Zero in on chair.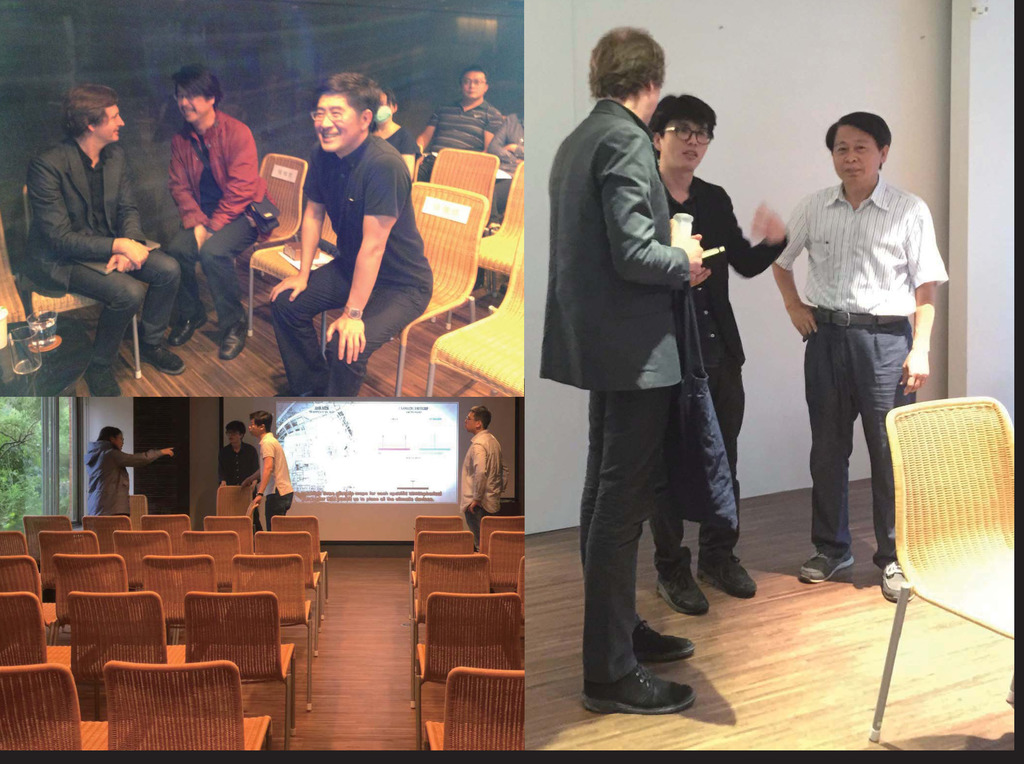
Zeroed in: (39,532,101,596).
